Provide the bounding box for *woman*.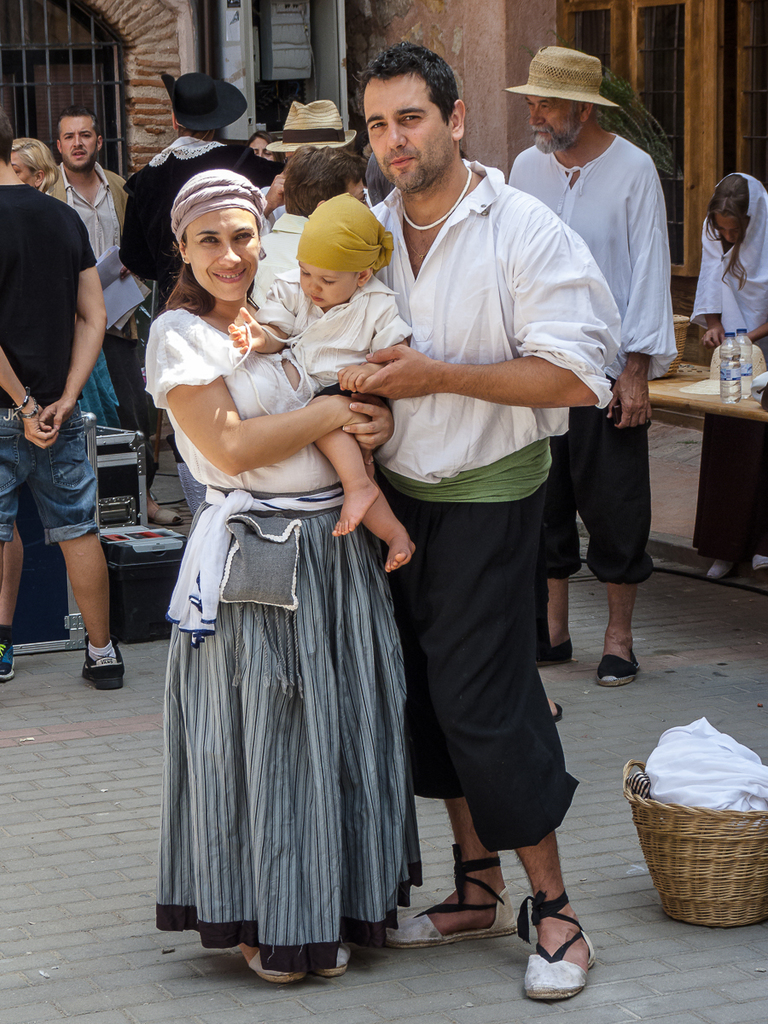
left=690, top=169, right=767, bottom=584.
